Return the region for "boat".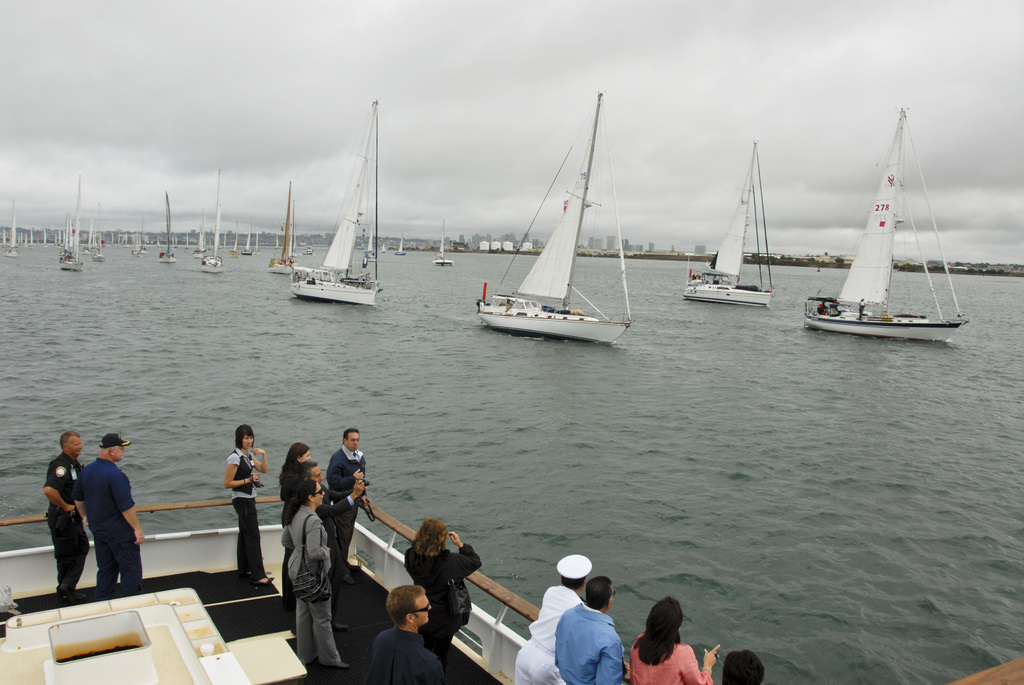
432/226/452/264.
